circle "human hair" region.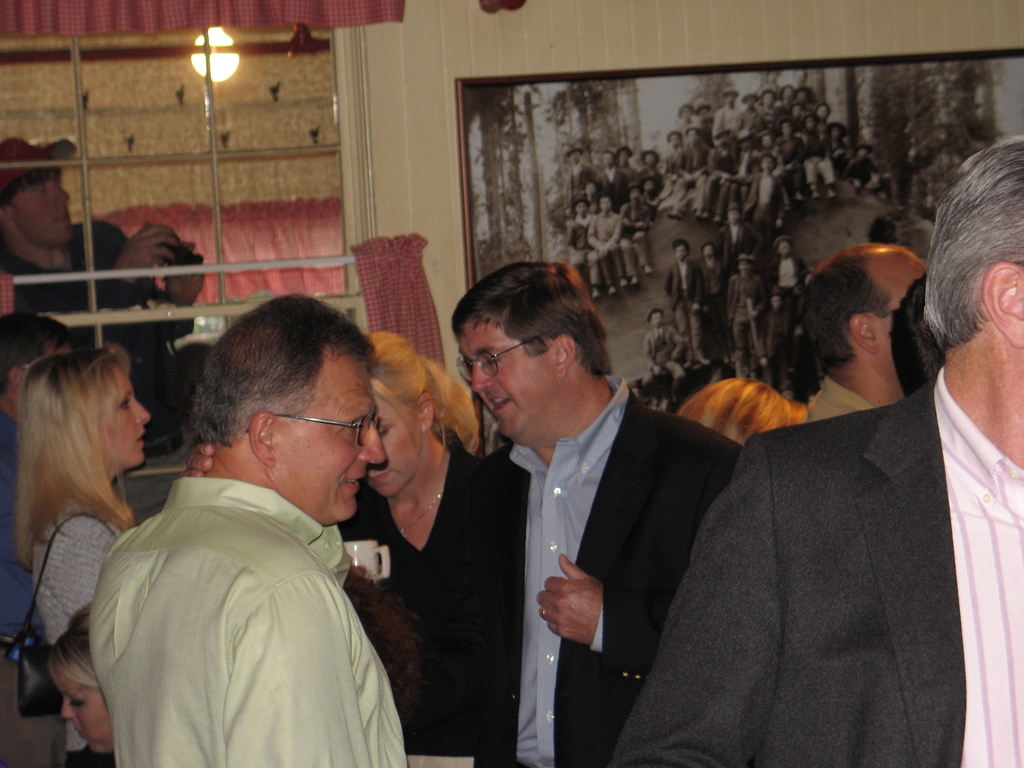
Region: detection(803, 252, 892, 367).
